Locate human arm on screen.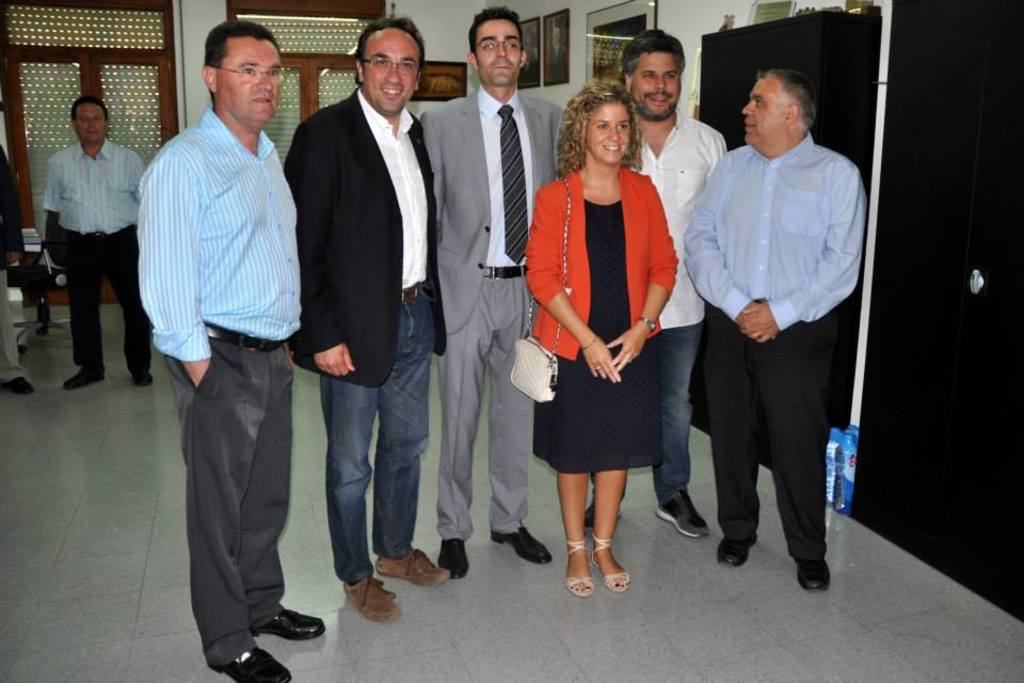
On screen at BBox(678, 157, 756, 328).
